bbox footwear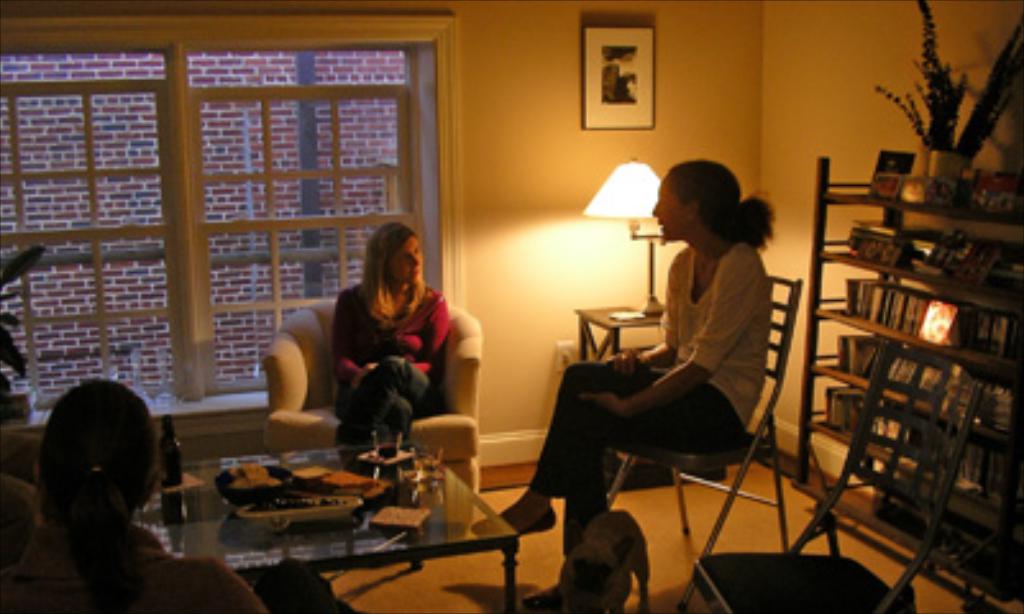
556, 545, 571, 568
